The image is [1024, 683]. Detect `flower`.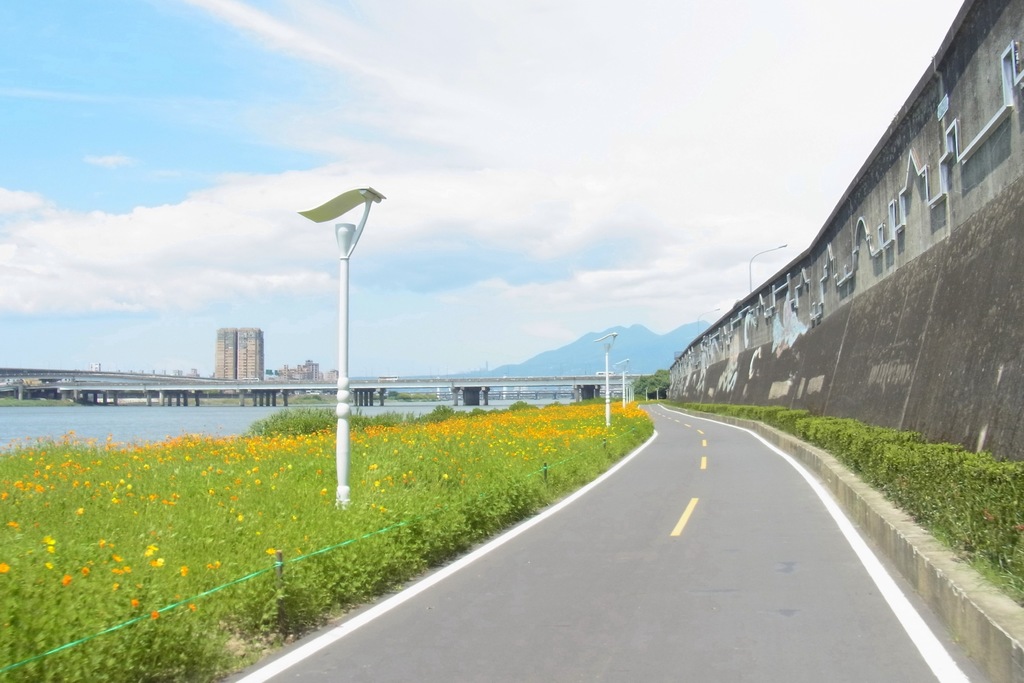
Detection: detection(58, 572, 74, 584).
